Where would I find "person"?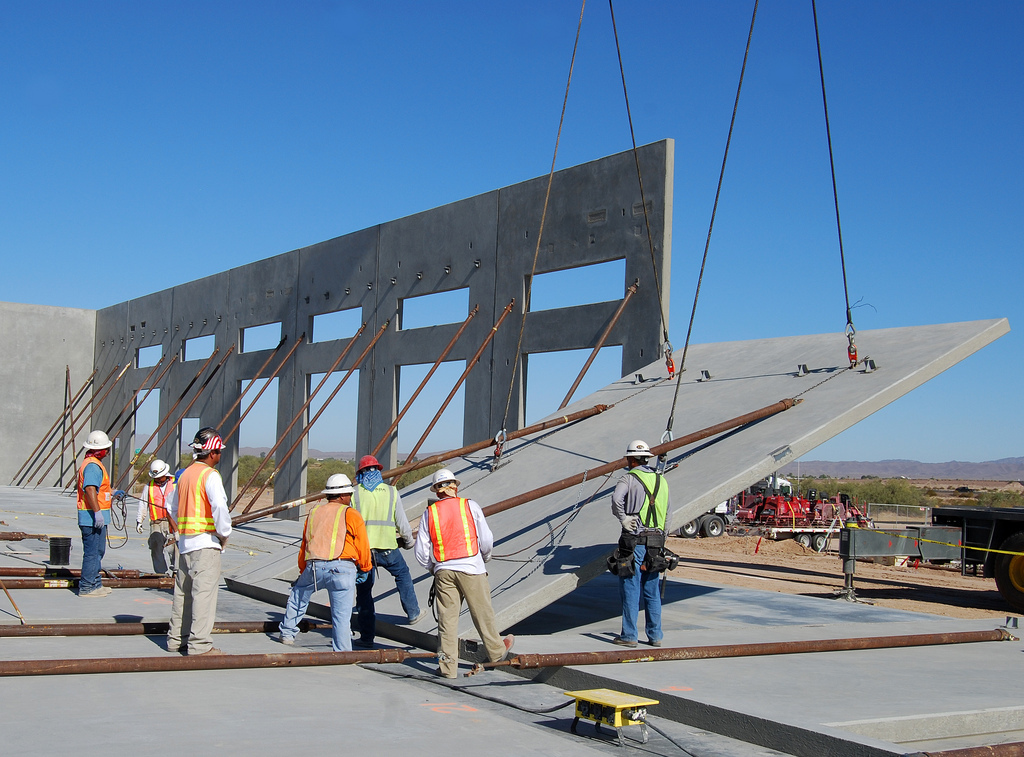
At bbox=(74, 436, 107, 587).
